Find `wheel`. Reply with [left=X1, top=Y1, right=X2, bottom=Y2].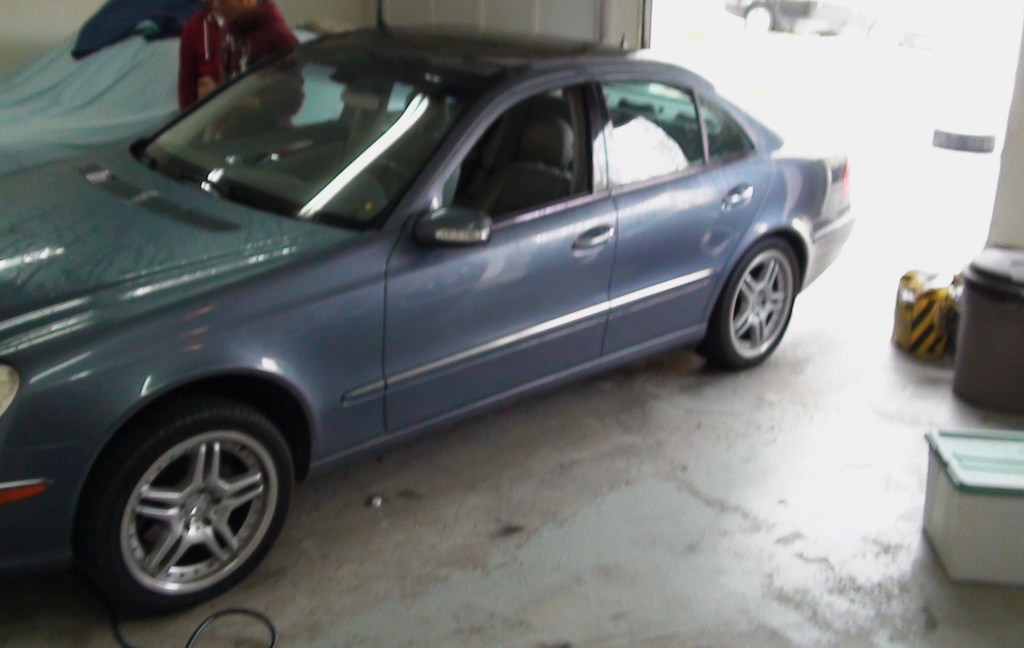
[left=86, top=396, right=282, bottom=610].
